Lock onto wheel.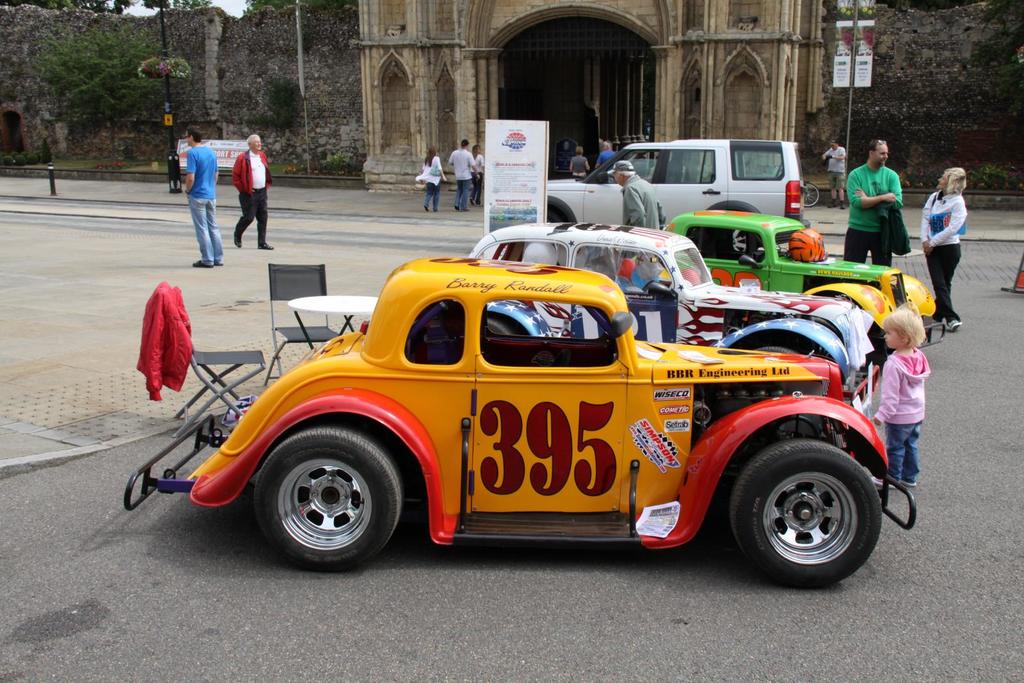
Locked: <box>250,441,401,565</box>.
